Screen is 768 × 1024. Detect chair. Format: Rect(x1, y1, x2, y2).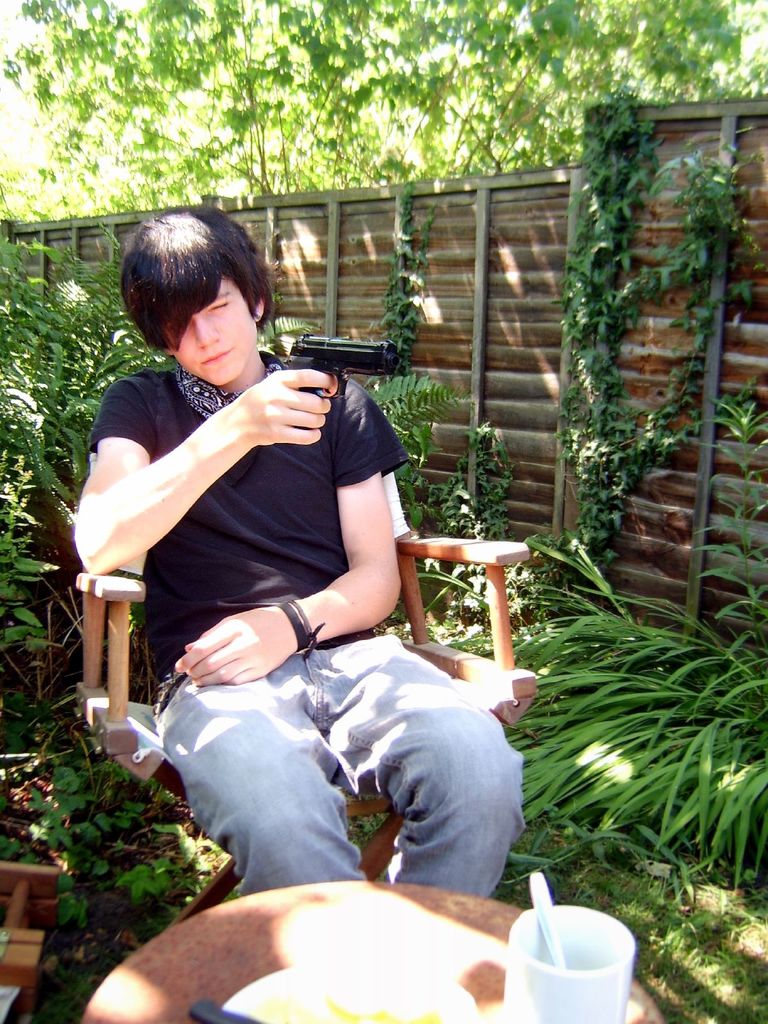
Rect(0, 862, 67, 1023).
